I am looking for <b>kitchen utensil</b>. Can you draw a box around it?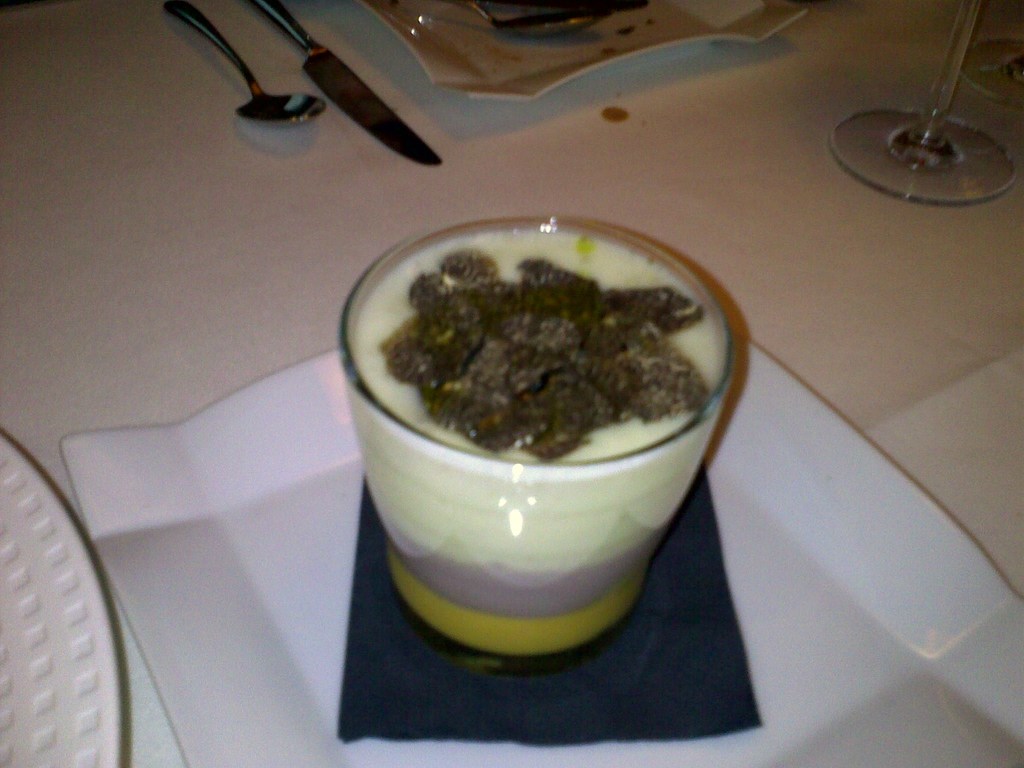
Sure, the bounding box is <box>252,0,447,166</box>.
